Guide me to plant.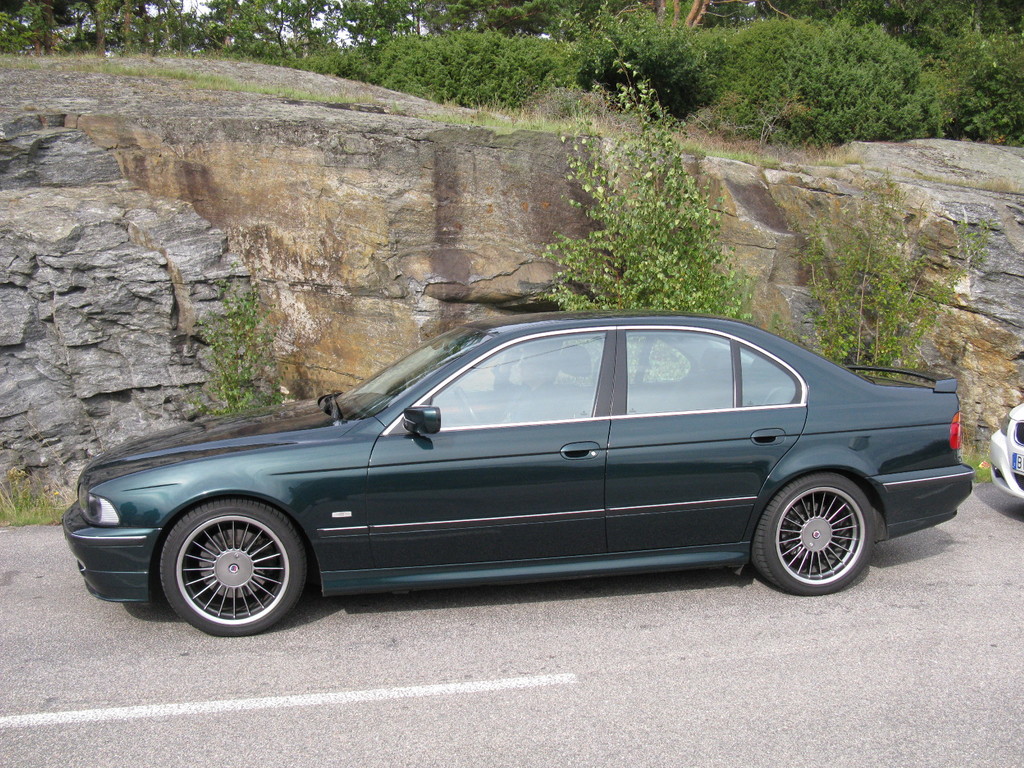
Guidance: 186 271 282 405.
